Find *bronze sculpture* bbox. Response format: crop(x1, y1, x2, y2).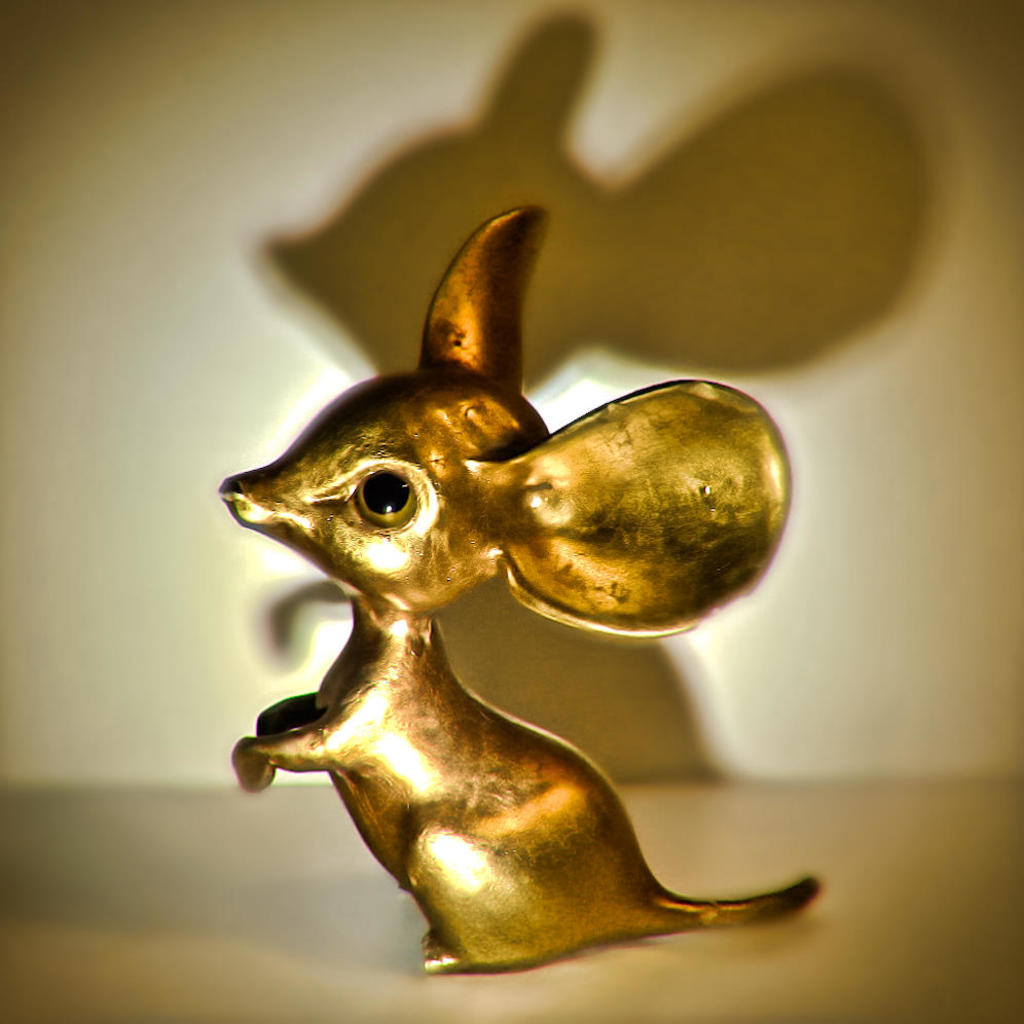
crop(266, 263, 809, 987).
